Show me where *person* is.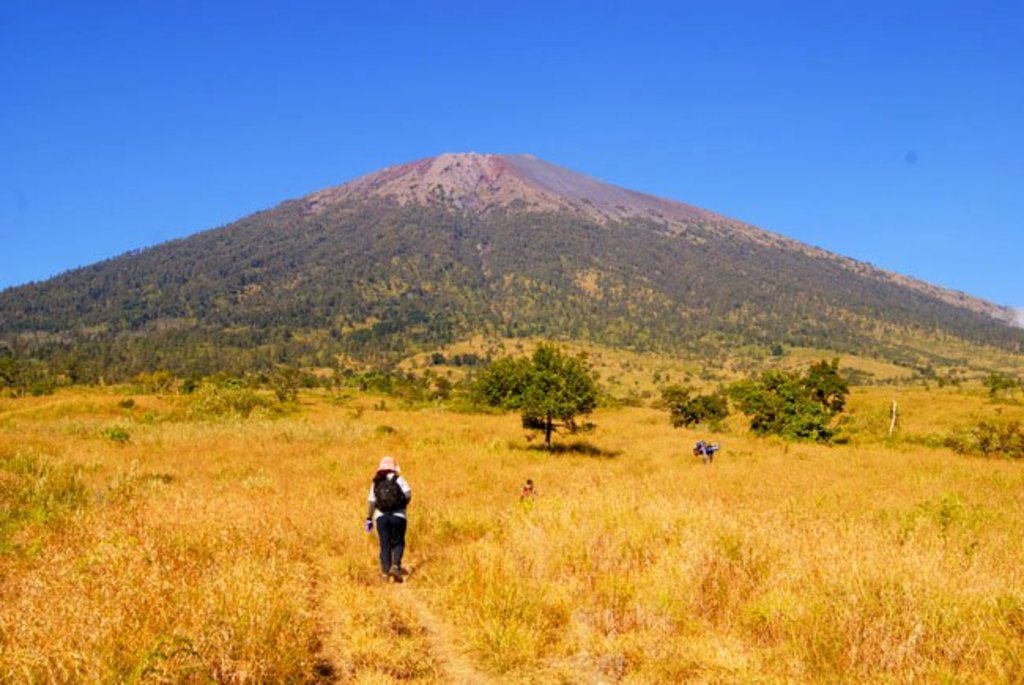
*person* is at box(353, 449, 413, 583).
